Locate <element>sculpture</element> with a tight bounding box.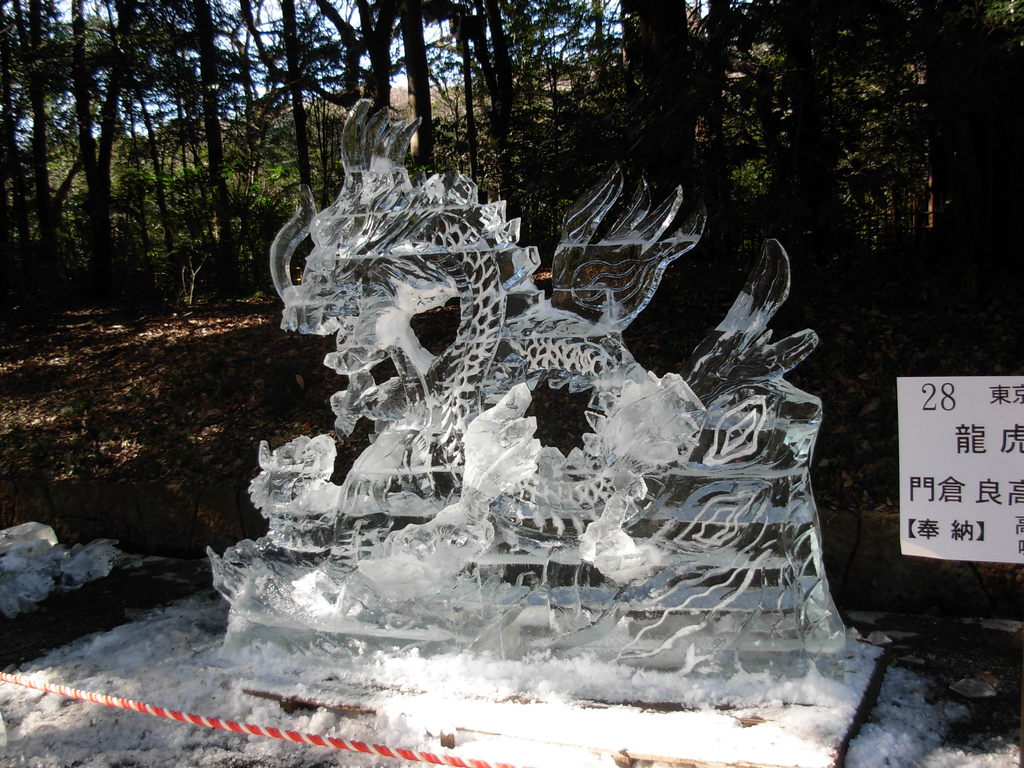
bbox=[232, 85, 845, 686].
